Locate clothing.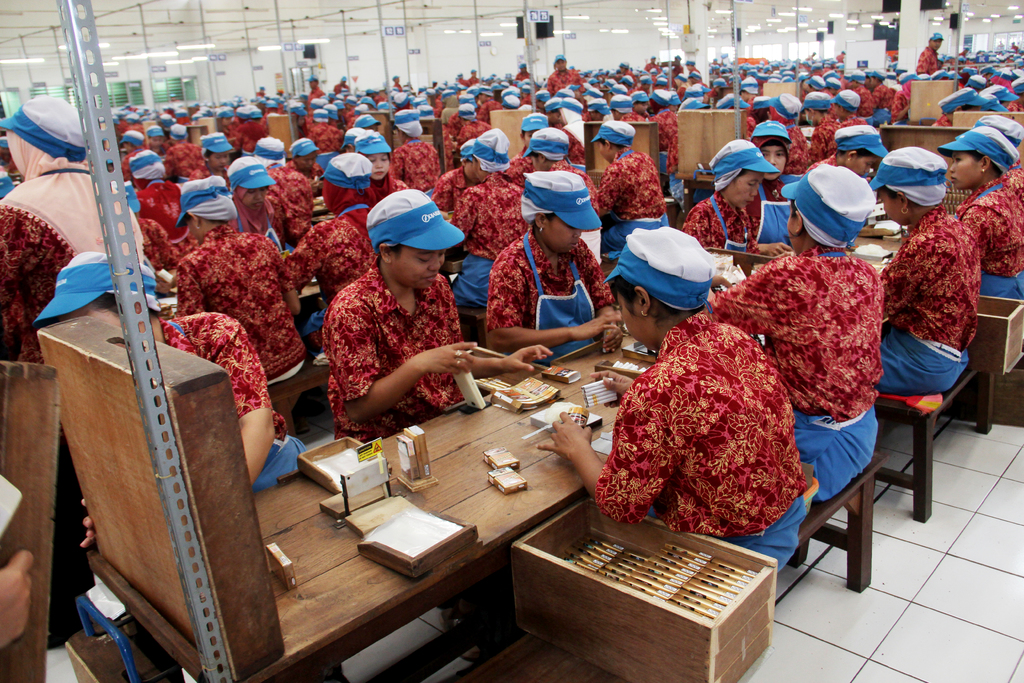
Bounding box: {"x1": 959, "y1": 79, "x2": 973, "y2": 92}.
